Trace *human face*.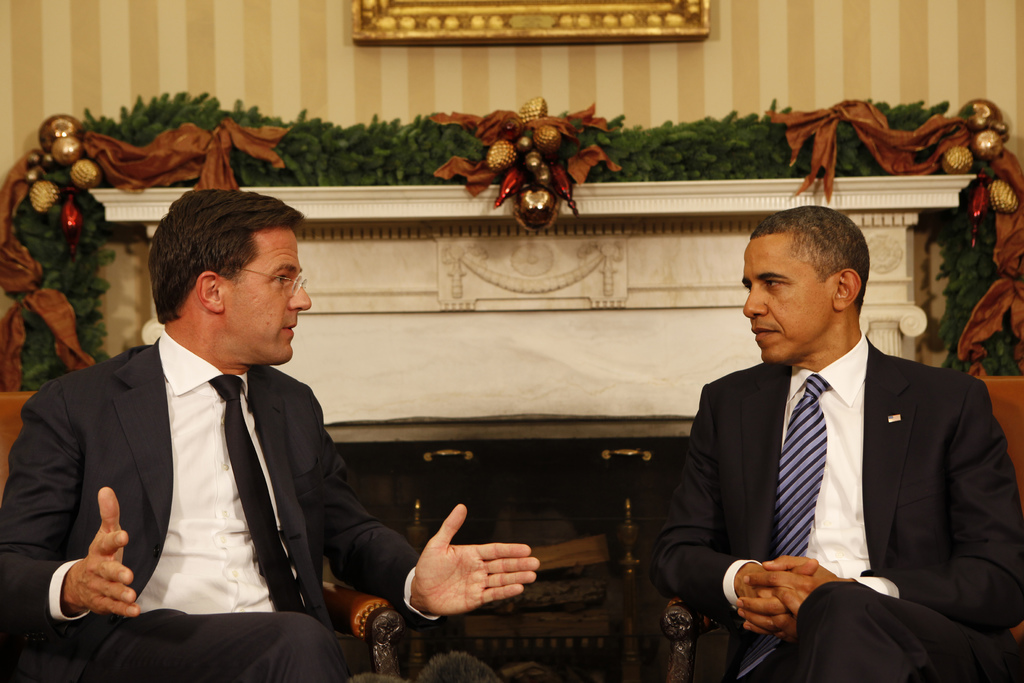
Traced to bbox=[221, 226, 314, 363].
